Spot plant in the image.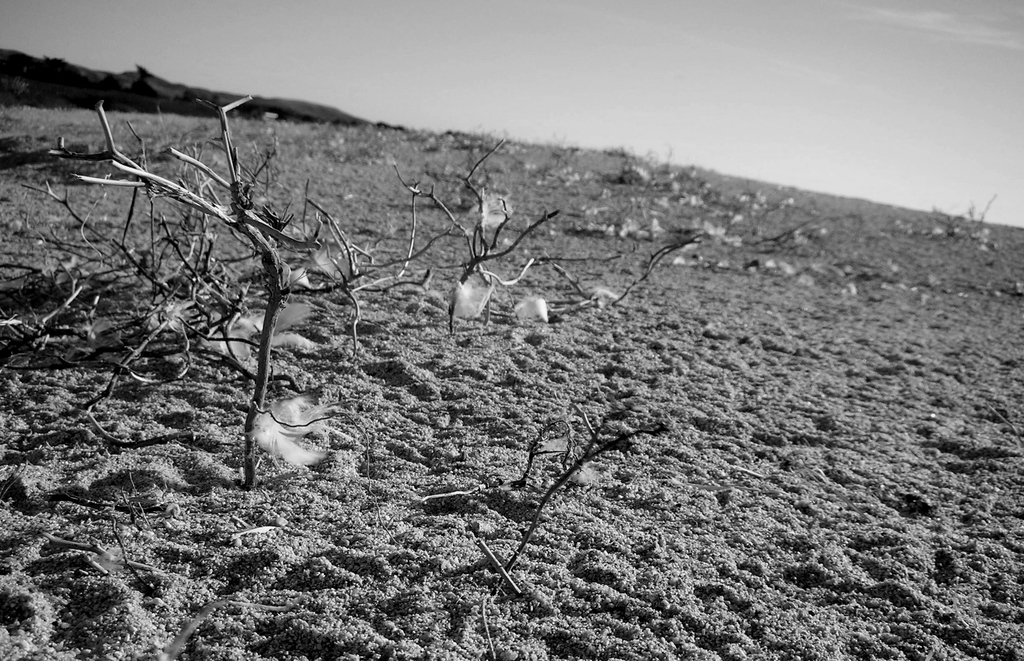
plant found at BBox(930, 191, 1002, 232).
